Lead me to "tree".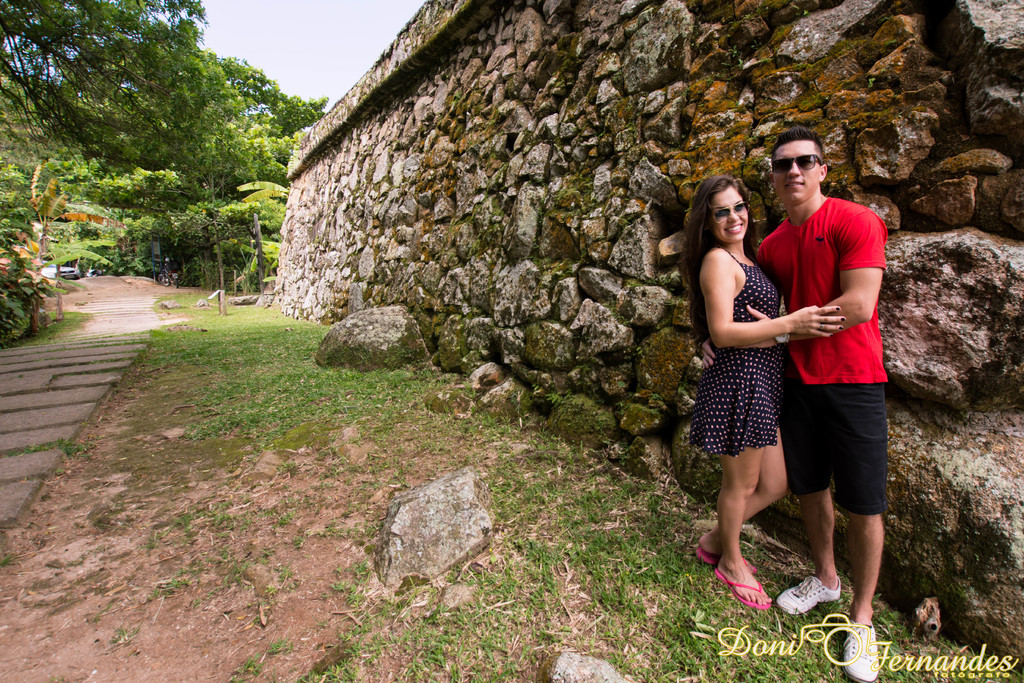
Lead to [x1=3, y1=4, x2=214, y2=177].
